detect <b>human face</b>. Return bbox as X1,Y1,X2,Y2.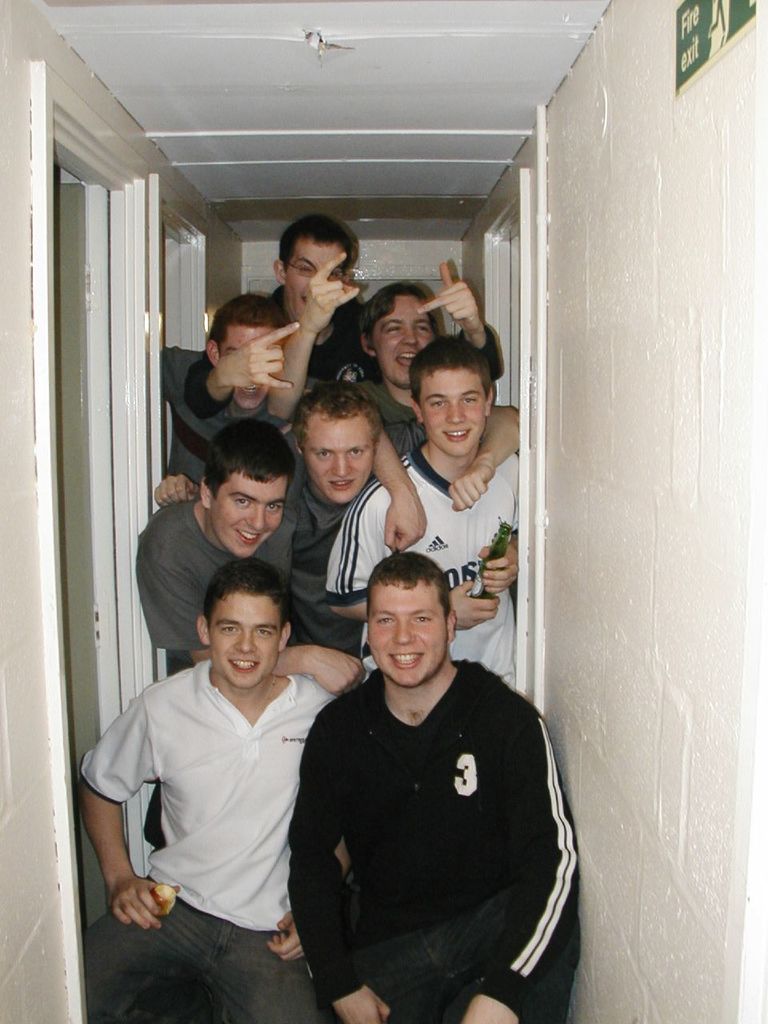
231,326,278,410.
